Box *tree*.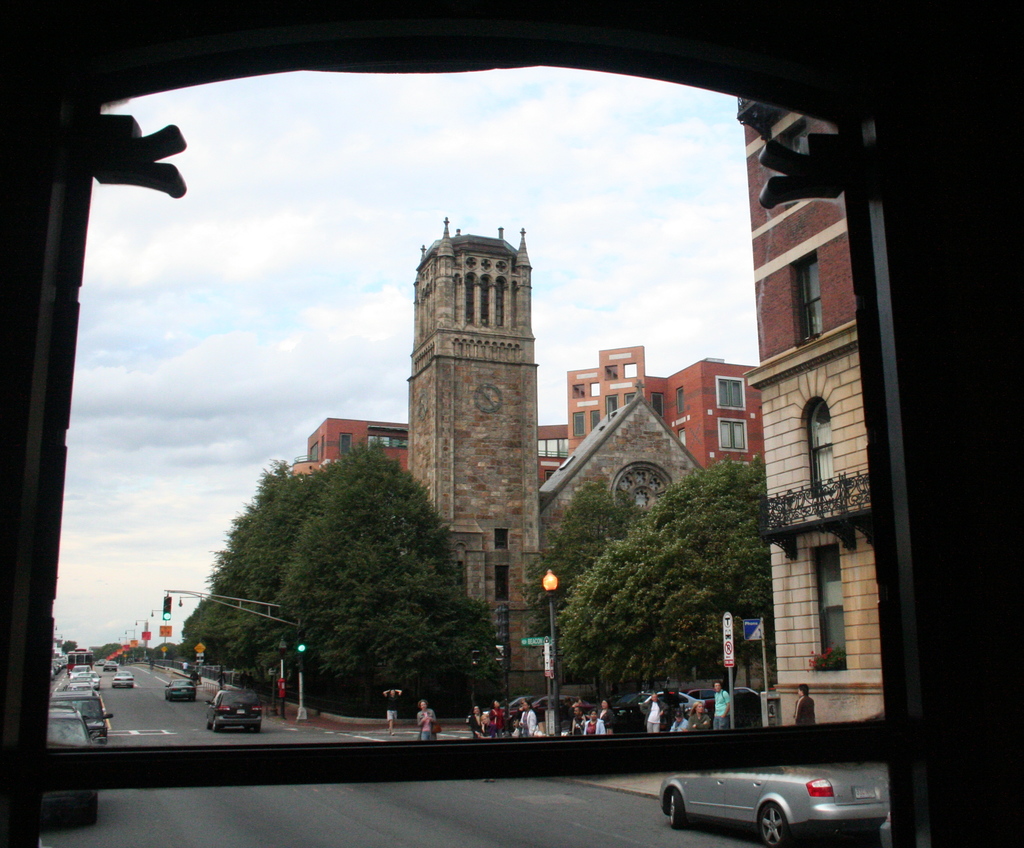
bbox=(587, 457, 767, 689).
